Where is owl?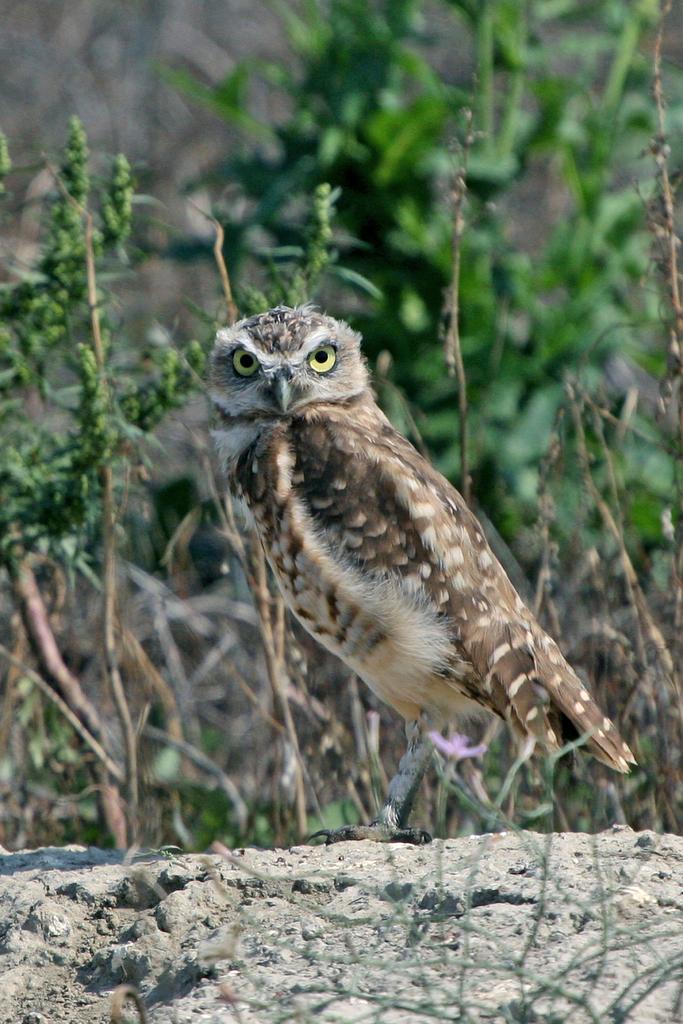
locate(210, 302, 638, 850).
